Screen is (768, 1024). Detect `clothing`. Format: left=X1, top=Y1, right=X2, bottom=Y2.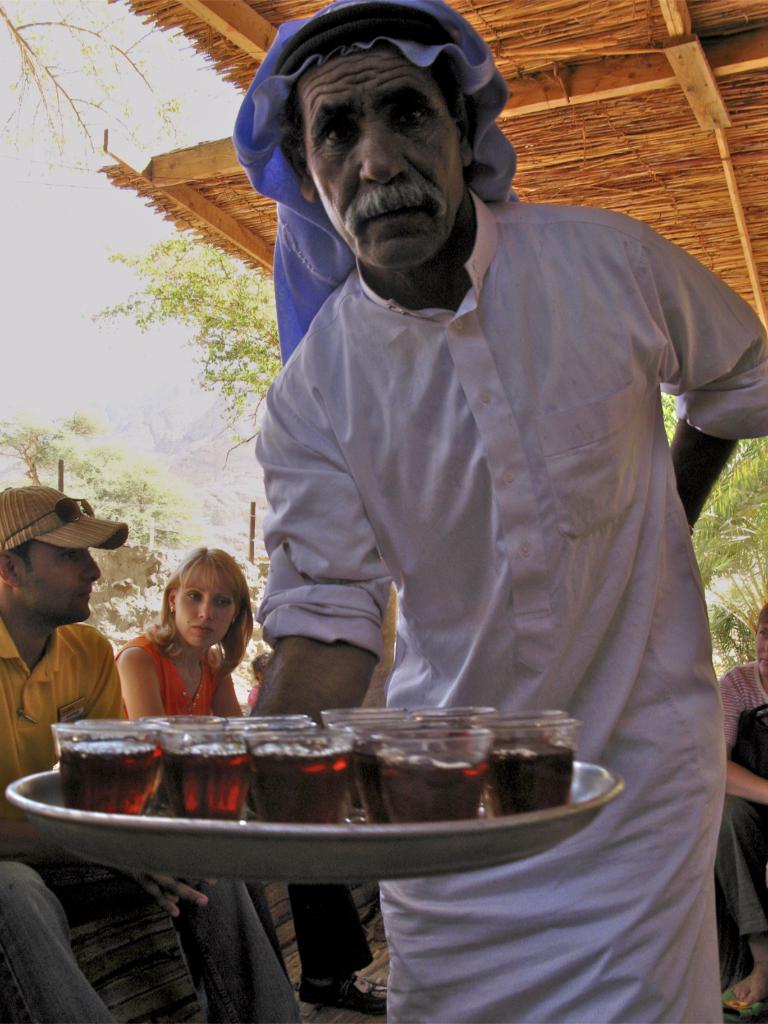
left=716, top=659, right=767, bottom=945.
